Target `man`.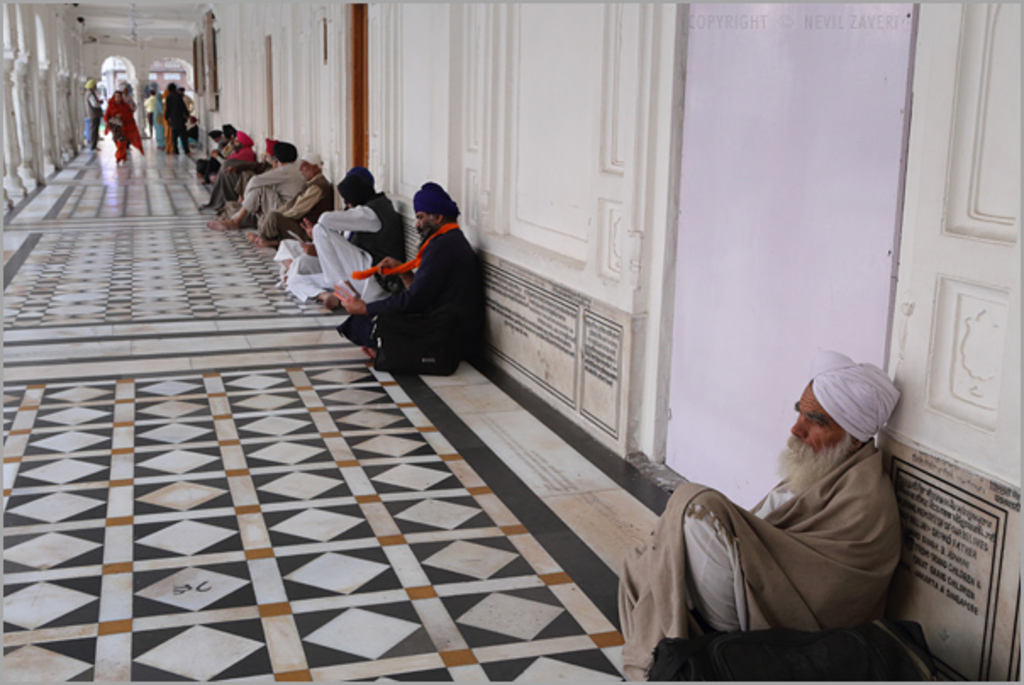
Target region: 209/127/225/141.
